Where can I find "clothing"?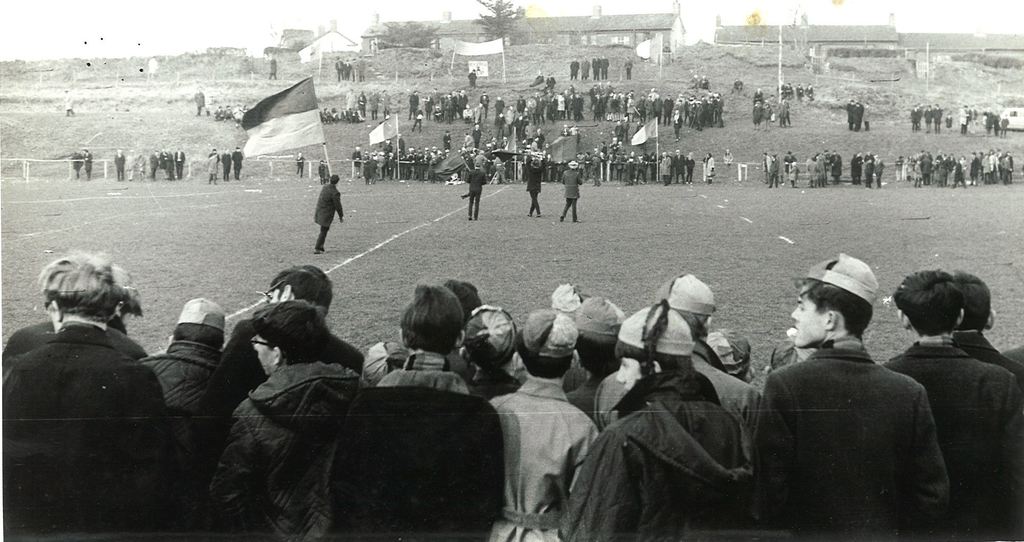
You can find it at crop(525, 164, 548, 220).
